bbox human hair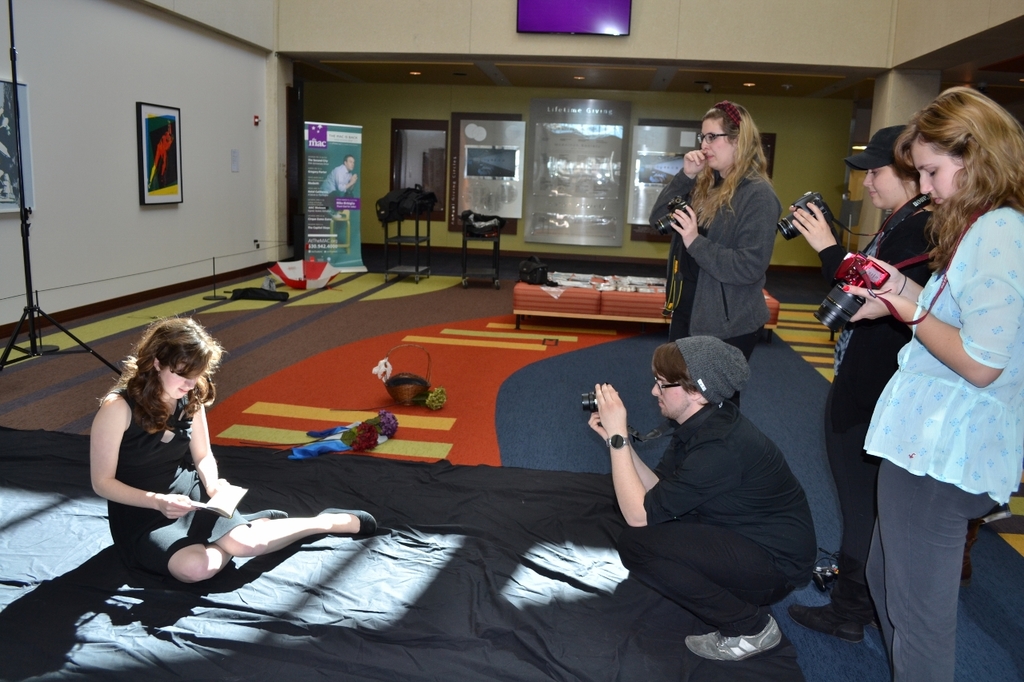
(left=899, top=87, right=1022, bottom=269)
